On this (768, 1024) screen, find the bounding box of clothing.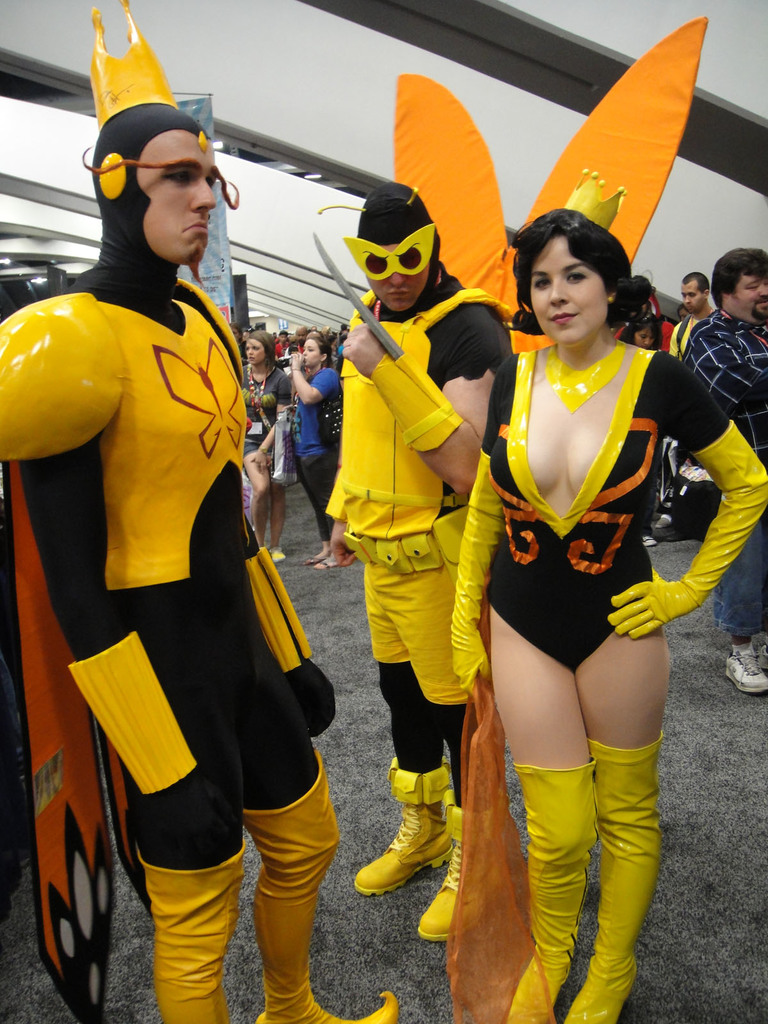
Bounding box: (294, 363, 338, 545).
